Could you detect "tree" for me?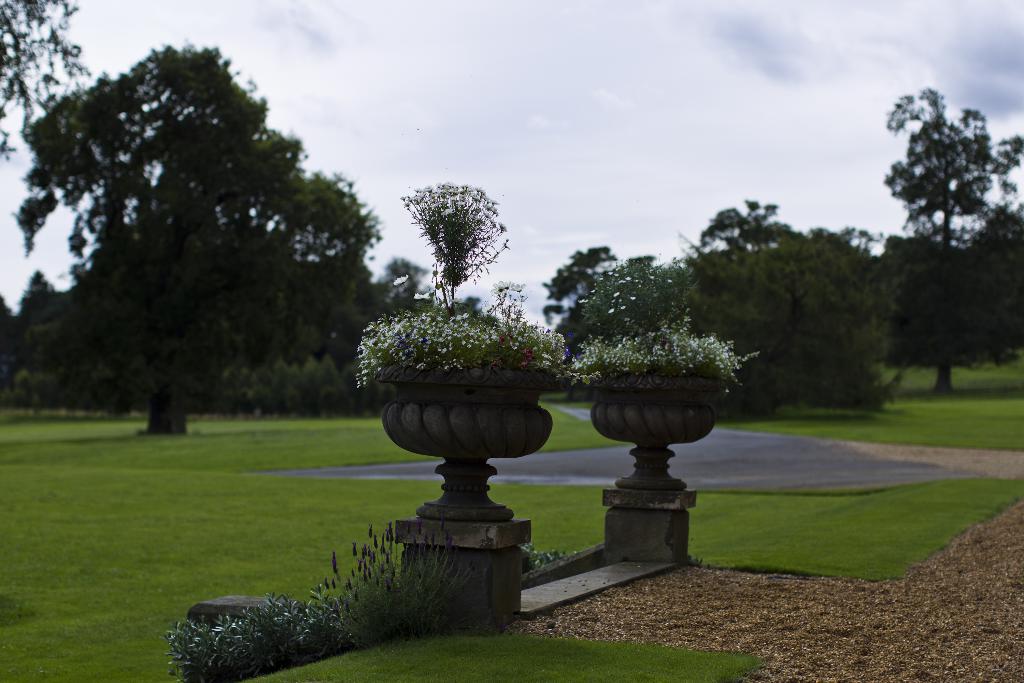
Detection result: [left=870, top=257, right=1012, bottom=378].
